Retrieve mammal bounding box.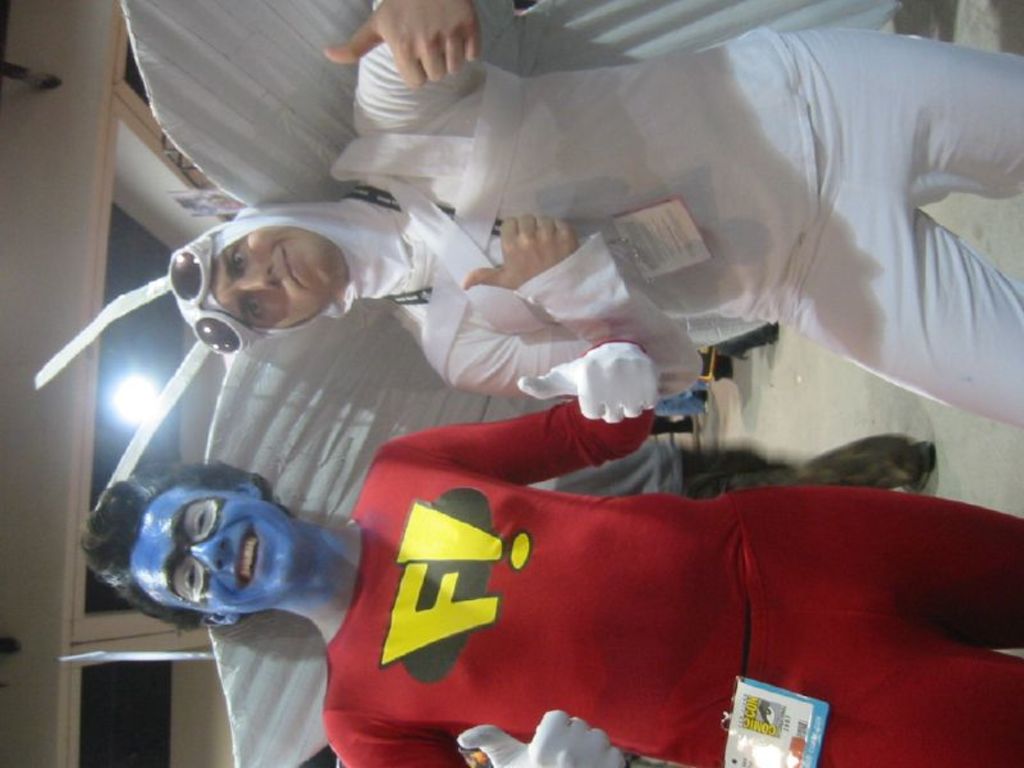
Bounding box: select_region(29, 0, 1023, 489).
